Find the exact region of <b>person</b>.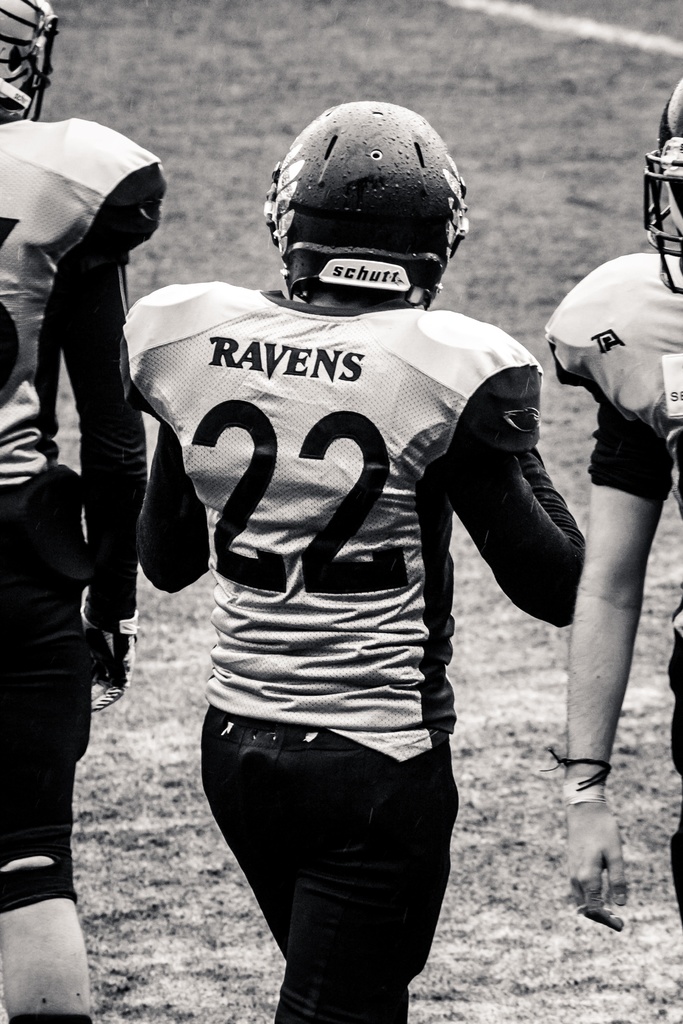
Exact region: 539:73:682:939.
